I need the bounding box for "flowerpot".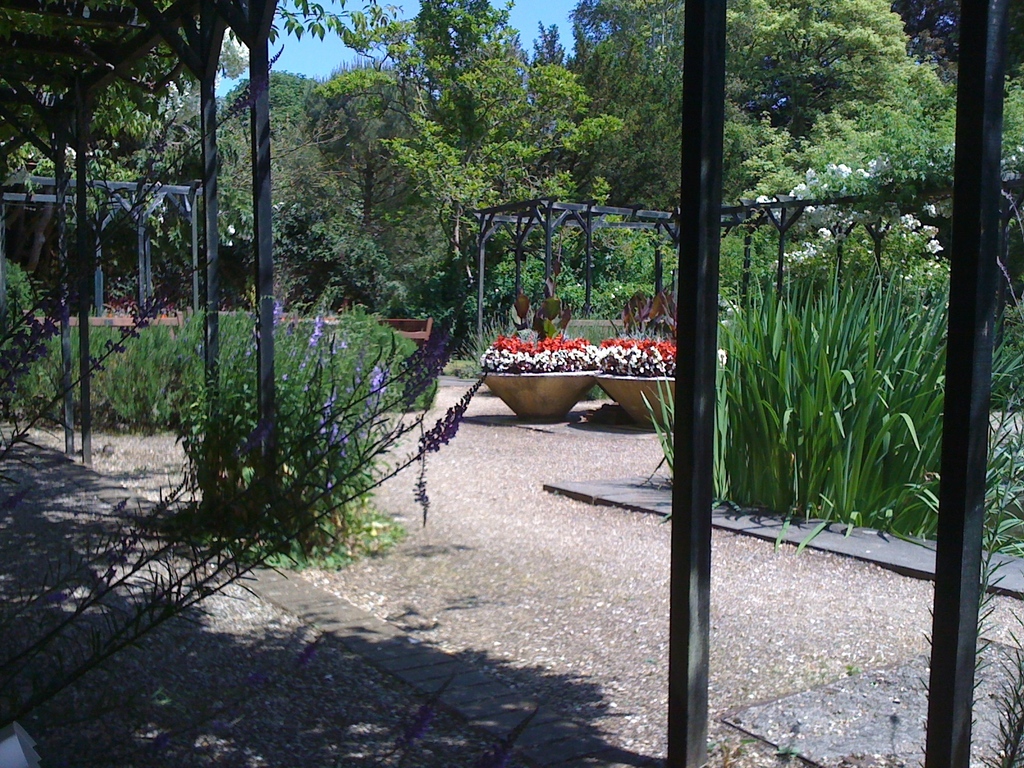
Here it is: bbox(481, 371, 605, 421).
